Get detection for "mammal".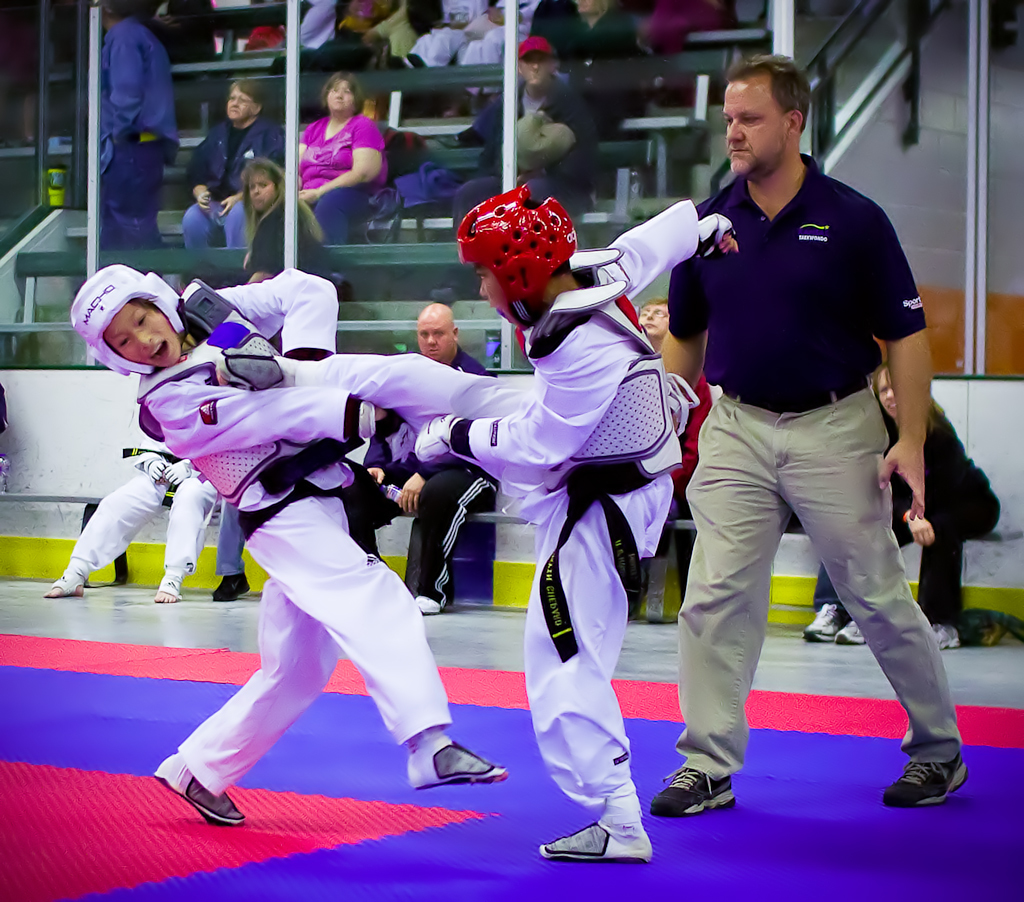
Detection: 239,159,328,285.
